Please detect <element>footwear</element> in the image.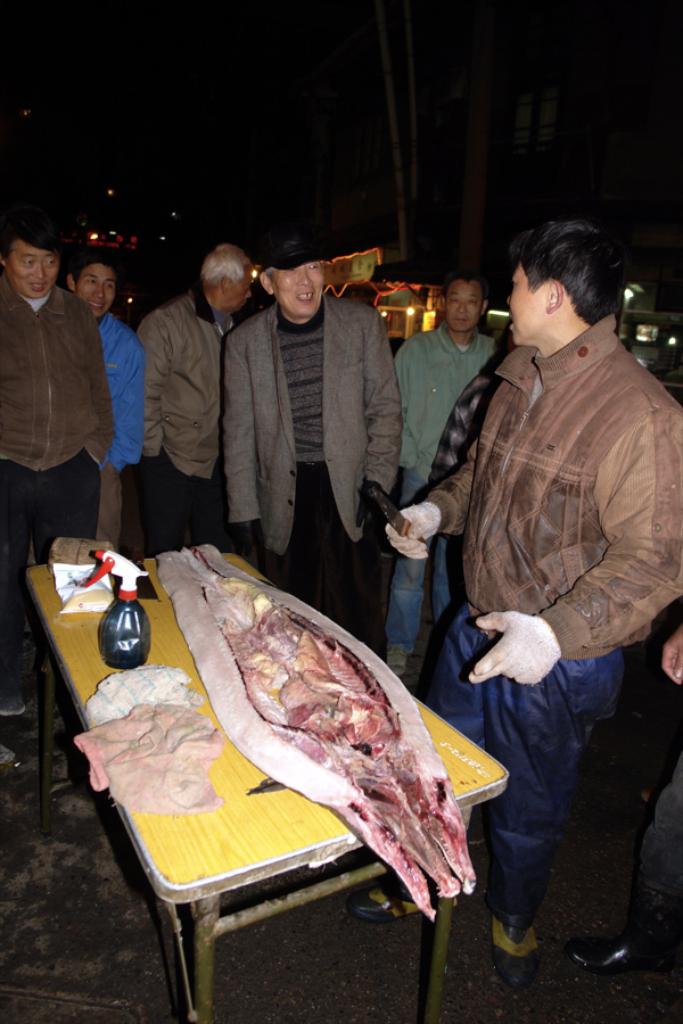
[500, 915, 565, 1001].
